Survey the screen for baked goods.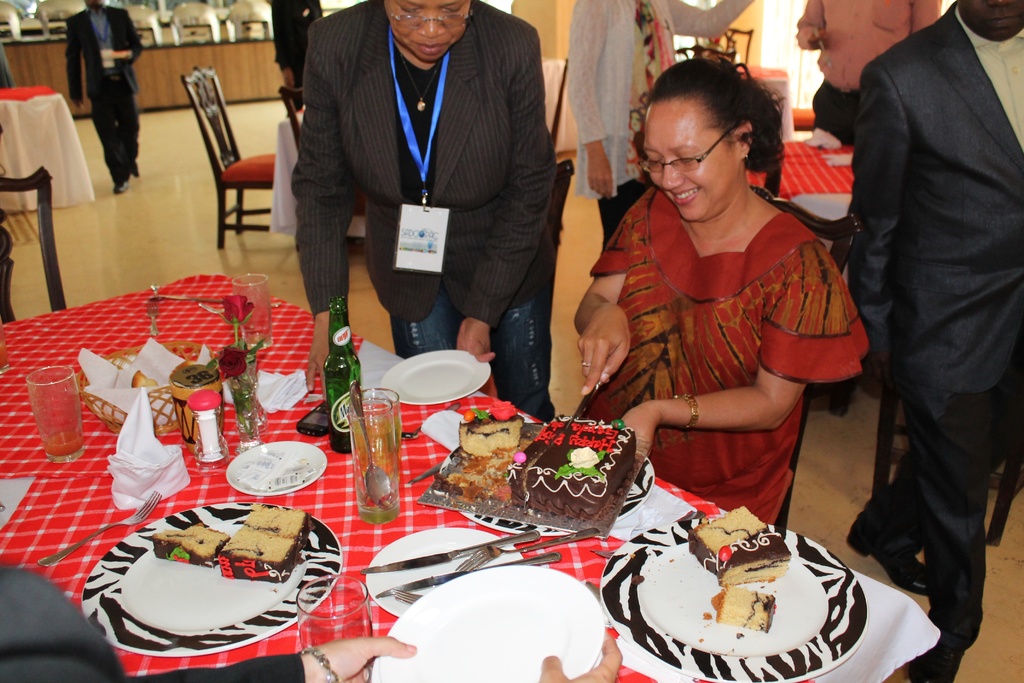
Survey found: [left=716, top=585, right=775, bottom=634].
